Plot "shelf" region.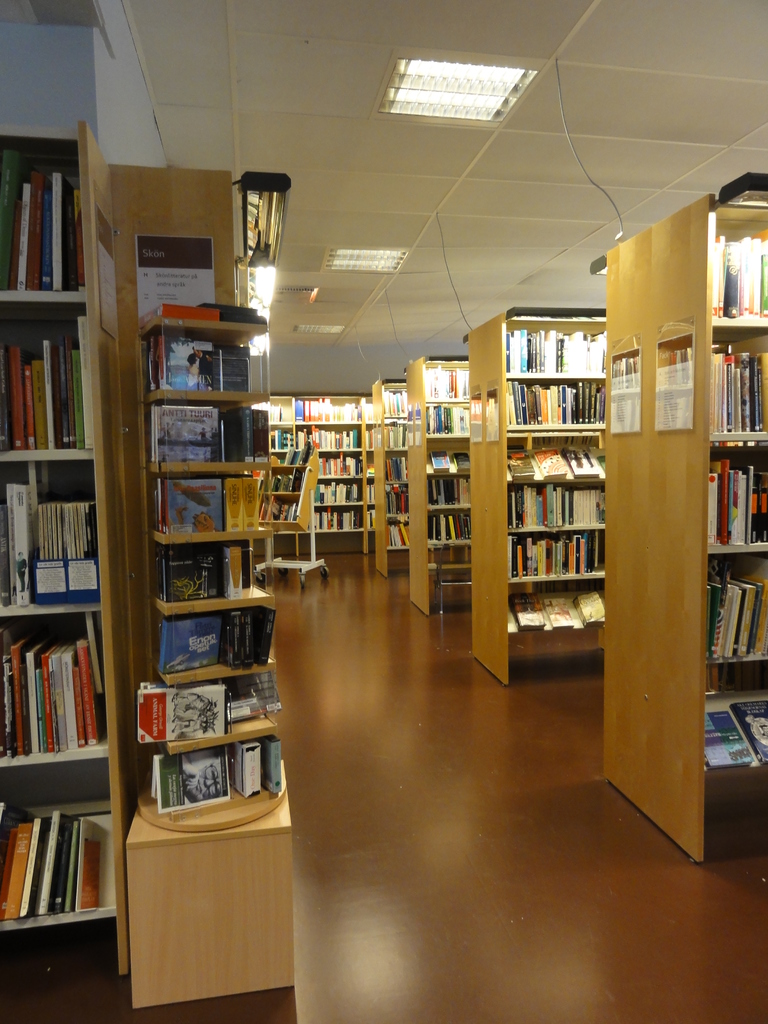
Plotted at (x1=0, y1=127, x2=104, y2=295).
